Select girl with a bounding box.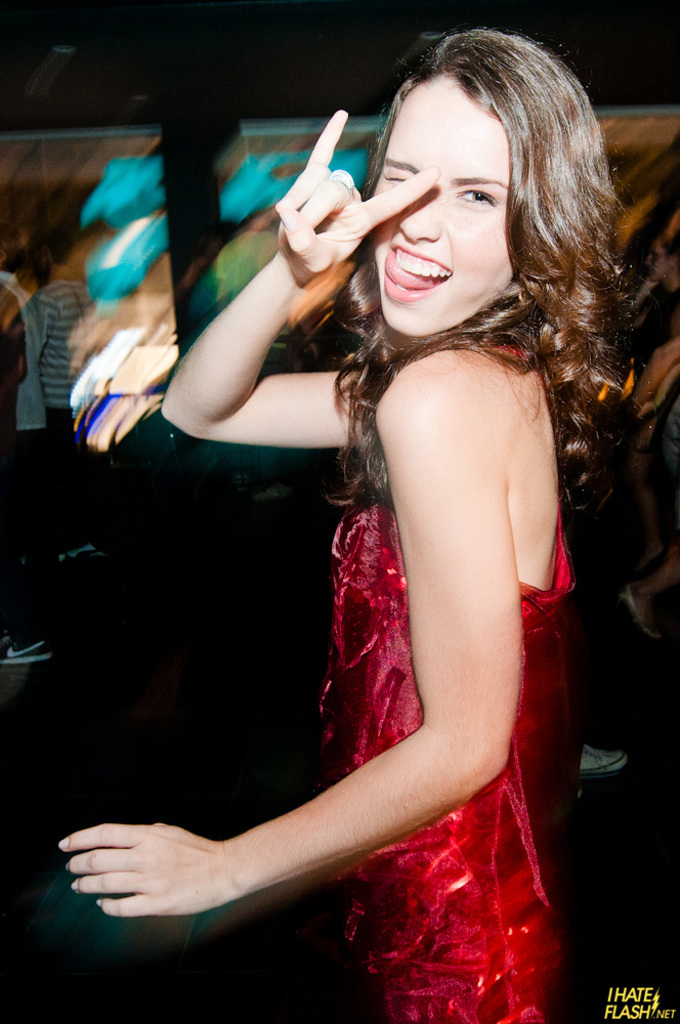
crop(55, 23, 655, 1023).
